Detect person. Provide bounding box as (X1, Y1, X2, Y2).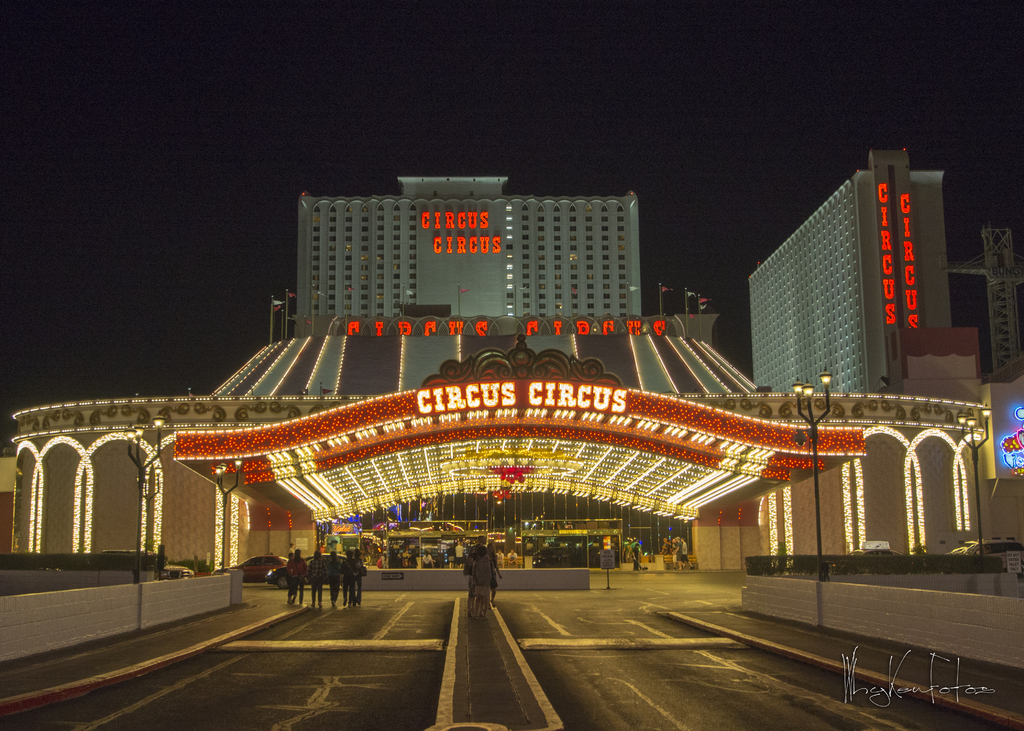
(308, 551, 328, 607).
